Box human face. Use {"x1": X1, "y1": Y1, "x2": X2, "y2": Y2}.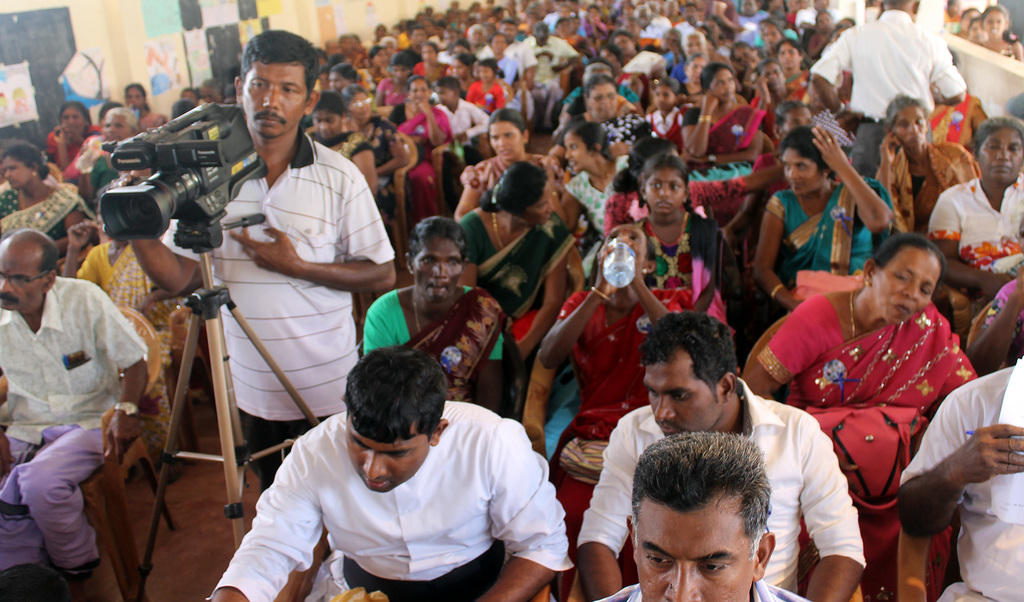
{"x1": 874, "y1": 251, "x2": 941, "y2": 325}.
